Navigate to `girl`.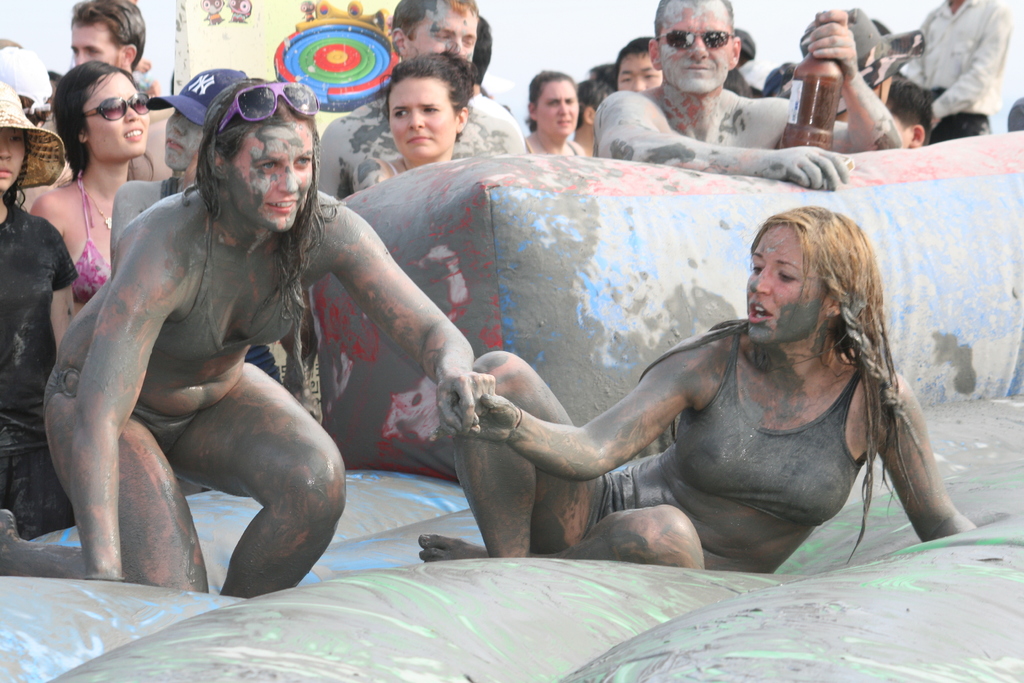
Navigation target: 42/81/497/597.
